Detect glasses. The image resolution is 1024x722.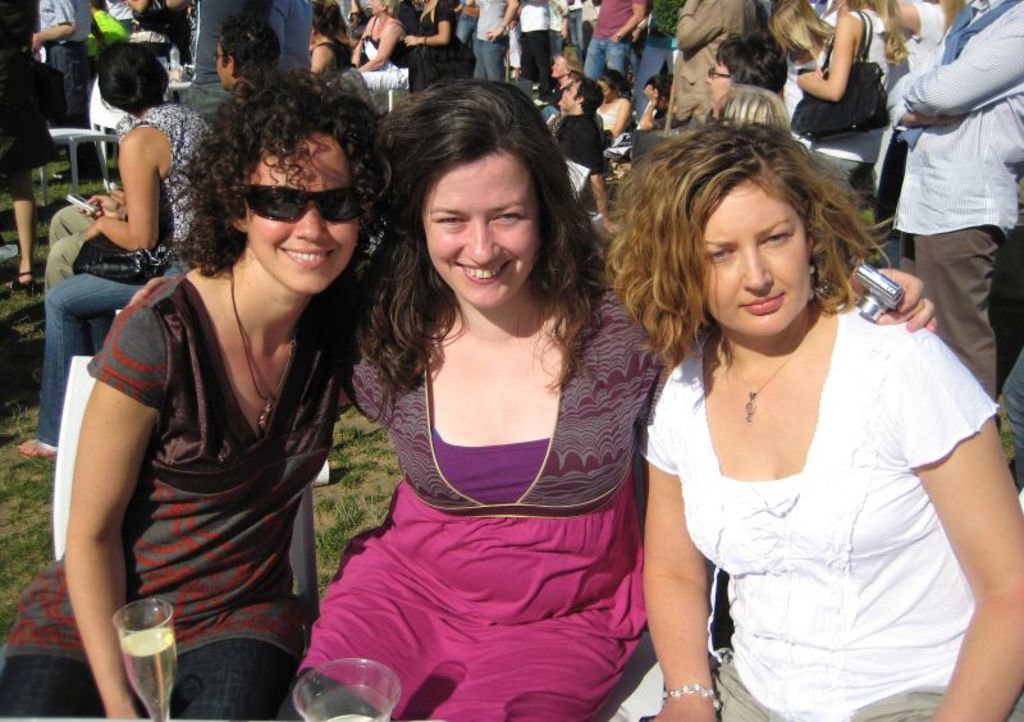
[236, 182, 372, 229].
